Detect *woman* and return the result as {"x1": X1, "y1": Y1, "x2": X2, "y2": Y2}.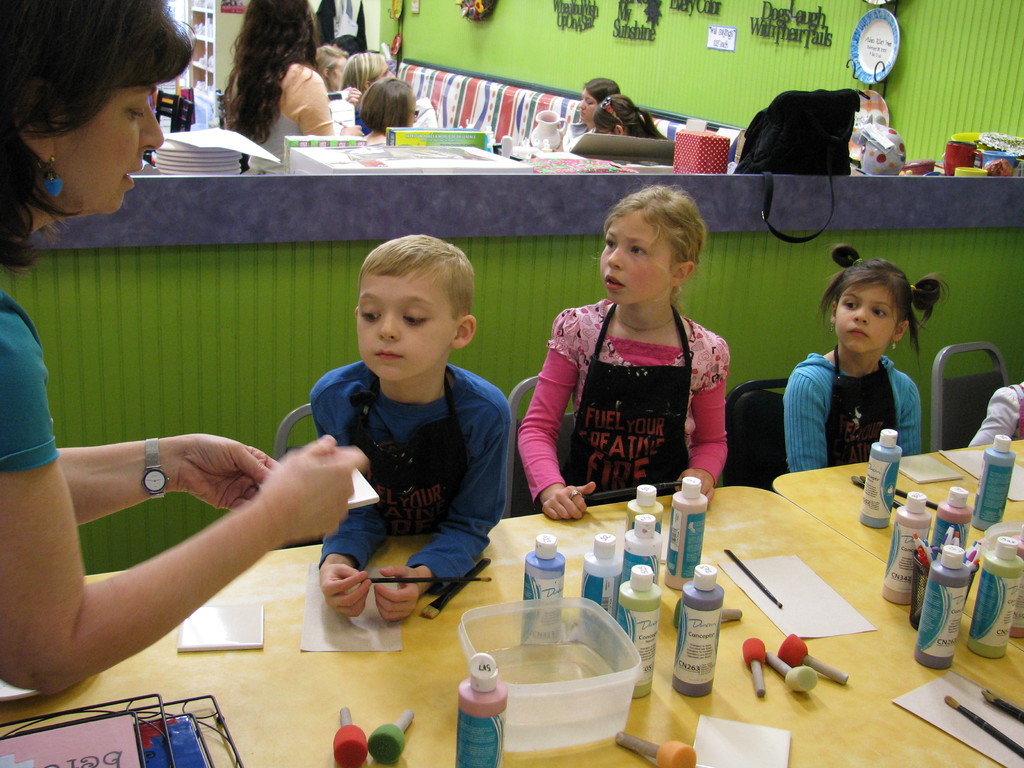
{"x1": 317, "y1": 44, "x2": 340, "y2": 86}.
